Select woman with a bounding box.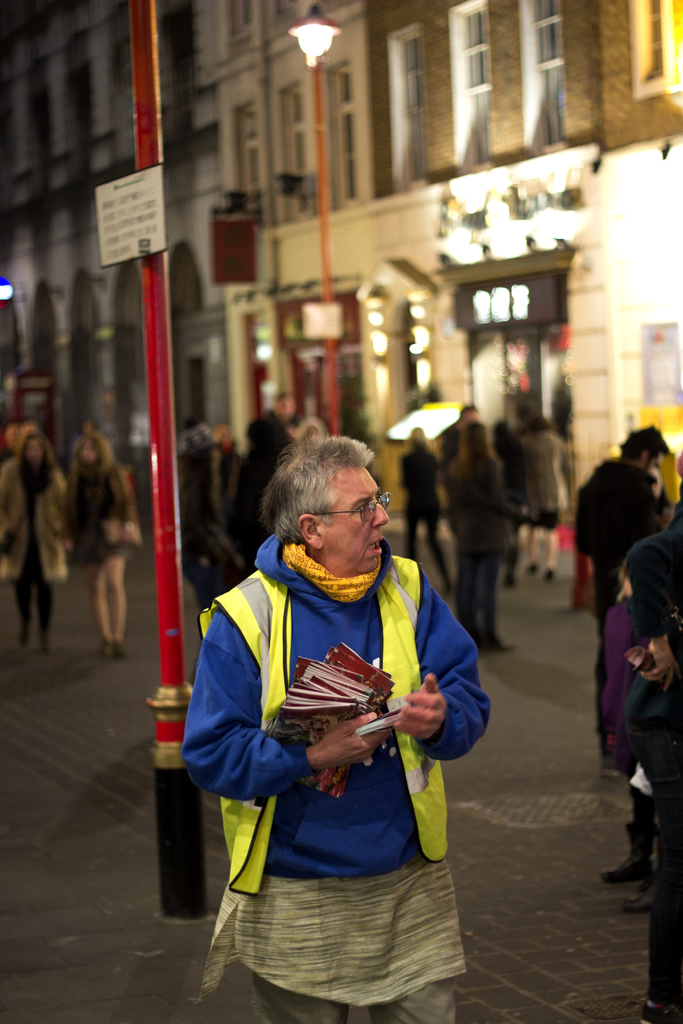
left=491, top=418, right=521, bottom=580.
